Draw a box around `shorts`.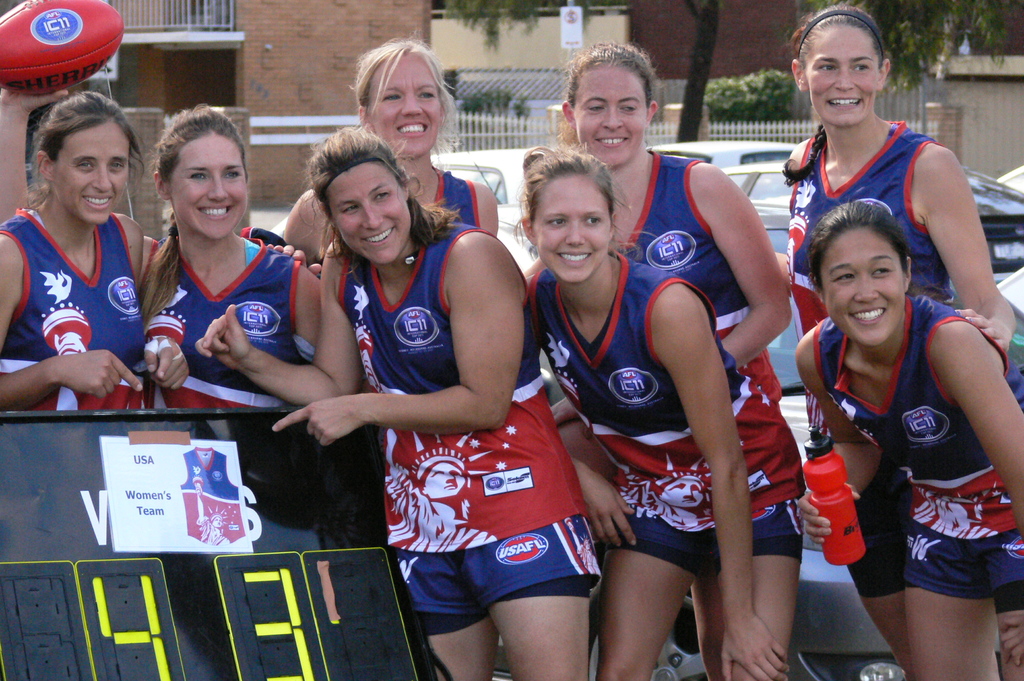
<box>838,538,904,598</box>.
